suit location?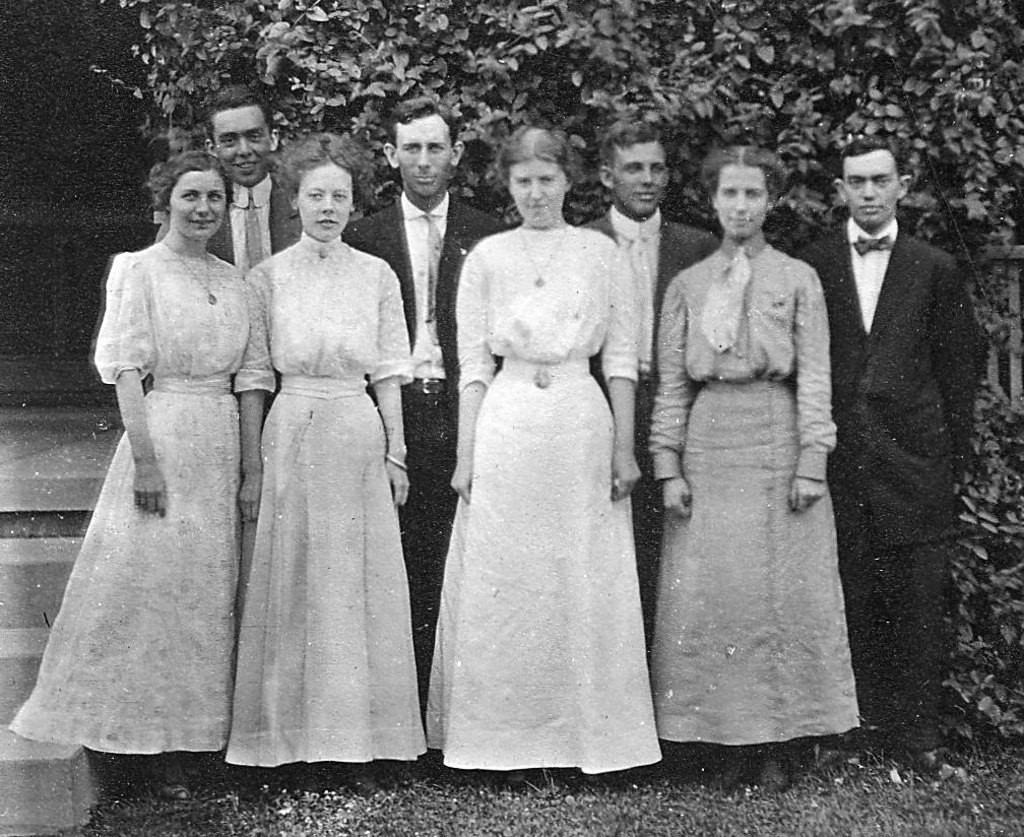
[x1=335, y1=190, x2=500, y2=721]
